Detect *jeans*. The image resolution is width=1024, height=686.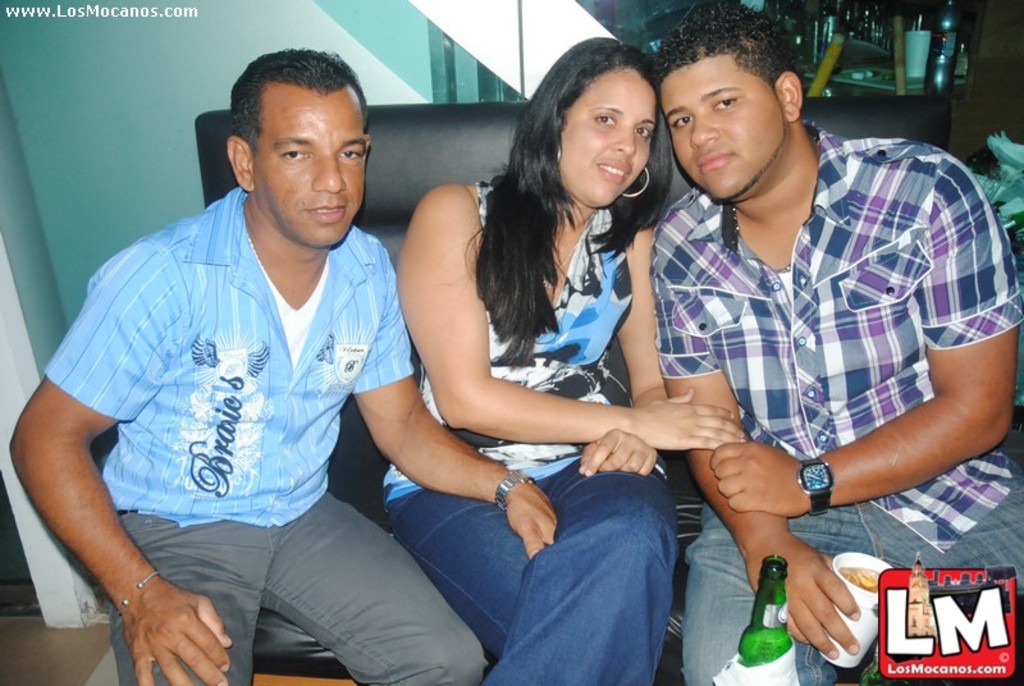
(389,457,669,685).
